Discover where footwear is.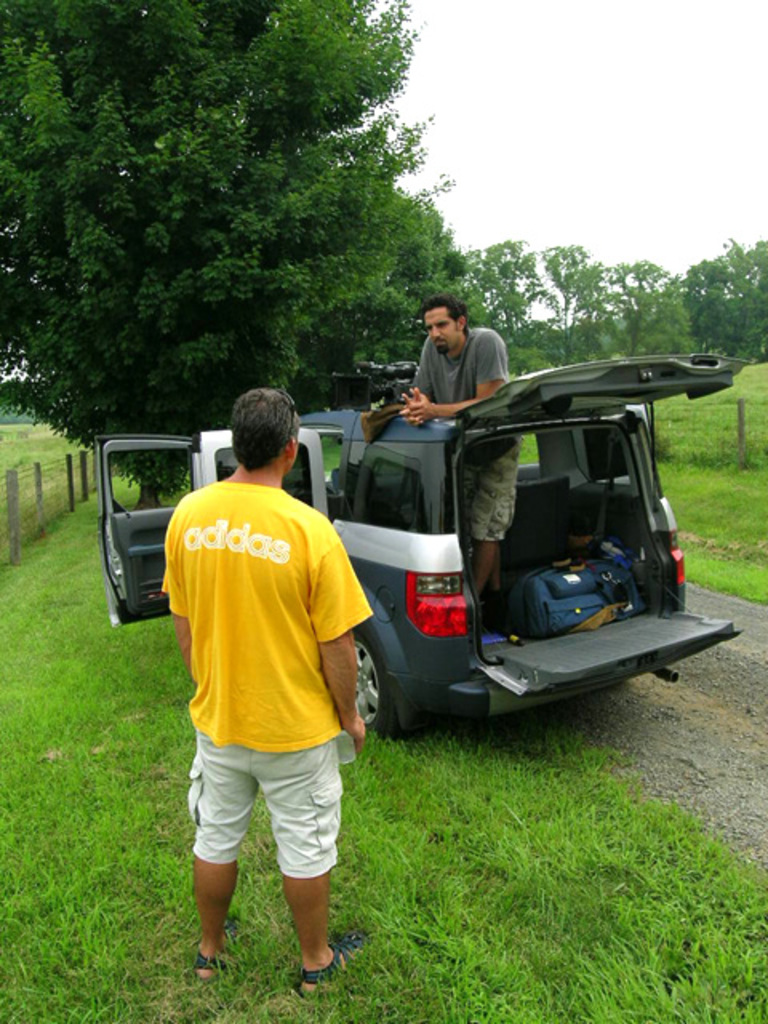
Discovered at bbox=[301, 942, 370, 1002].
